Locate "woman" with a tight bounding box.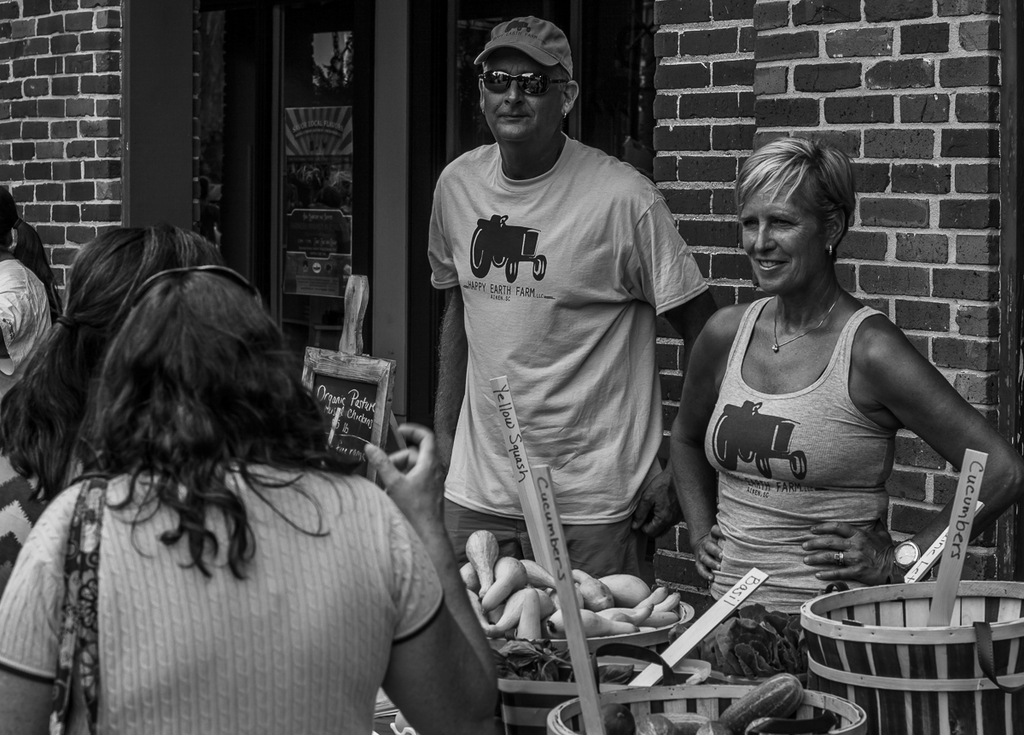
detection(0, 186, 59, 406).
